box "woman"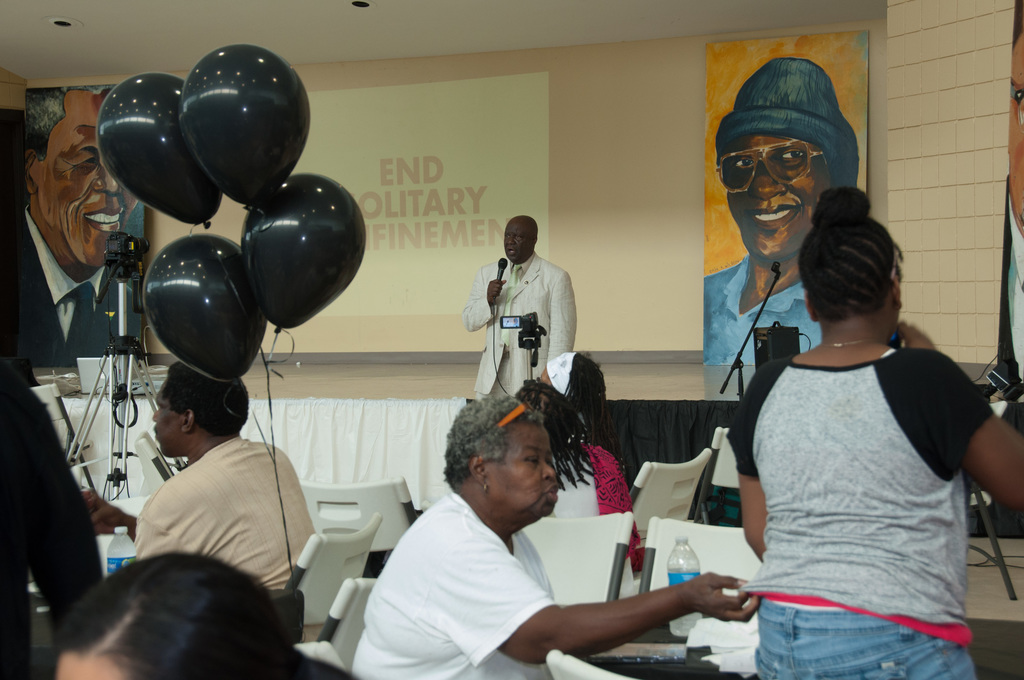
[511,378,604,513]
